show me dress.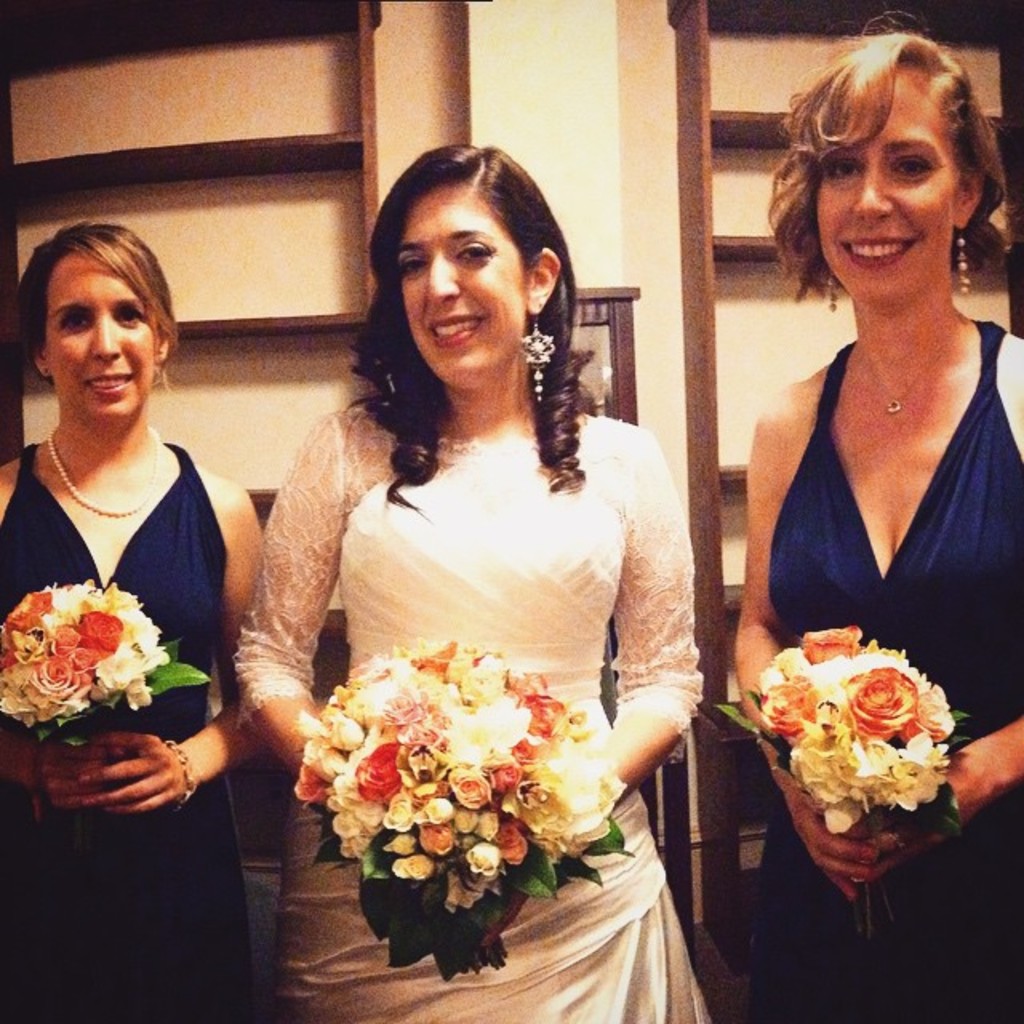
dress is here: select_region(0, 438, 248, 1022).
